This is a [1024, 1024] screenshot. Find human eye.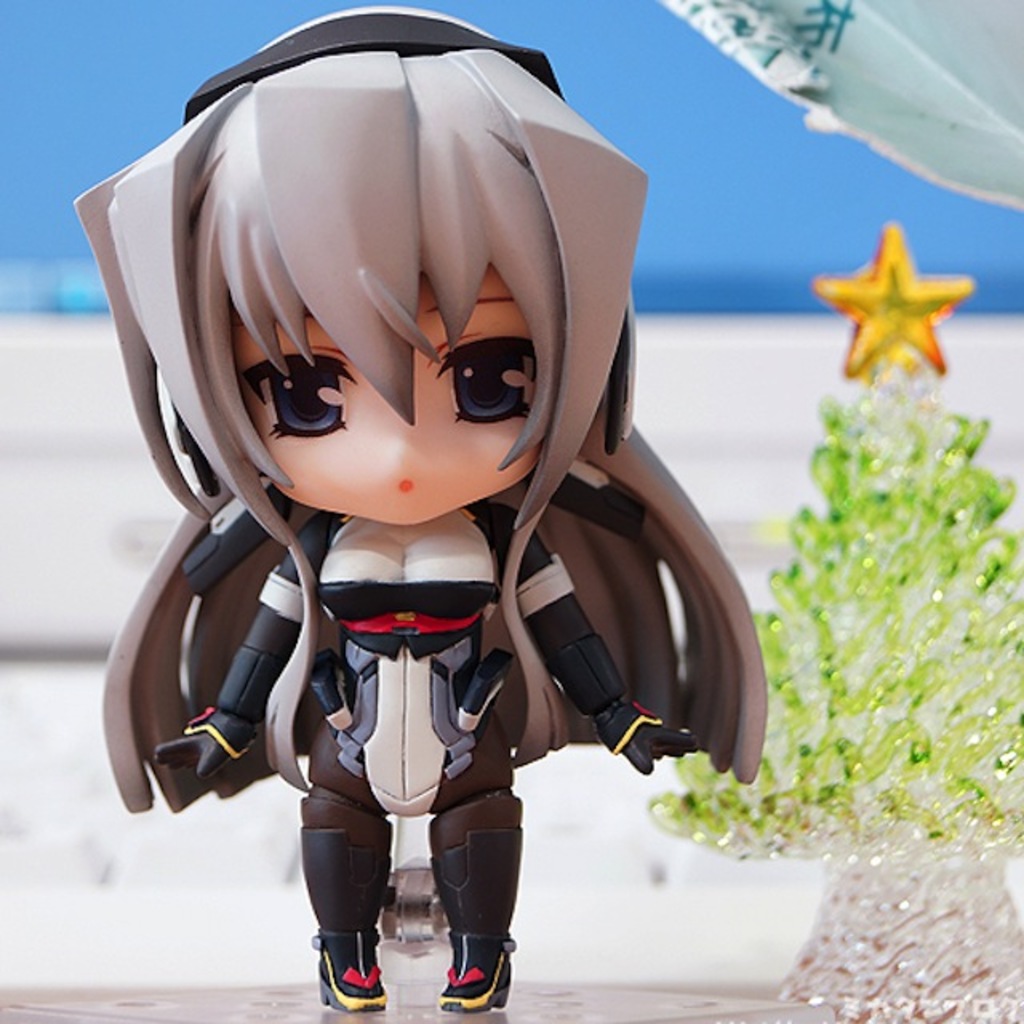
Bounding box: [432,318,541,432].
